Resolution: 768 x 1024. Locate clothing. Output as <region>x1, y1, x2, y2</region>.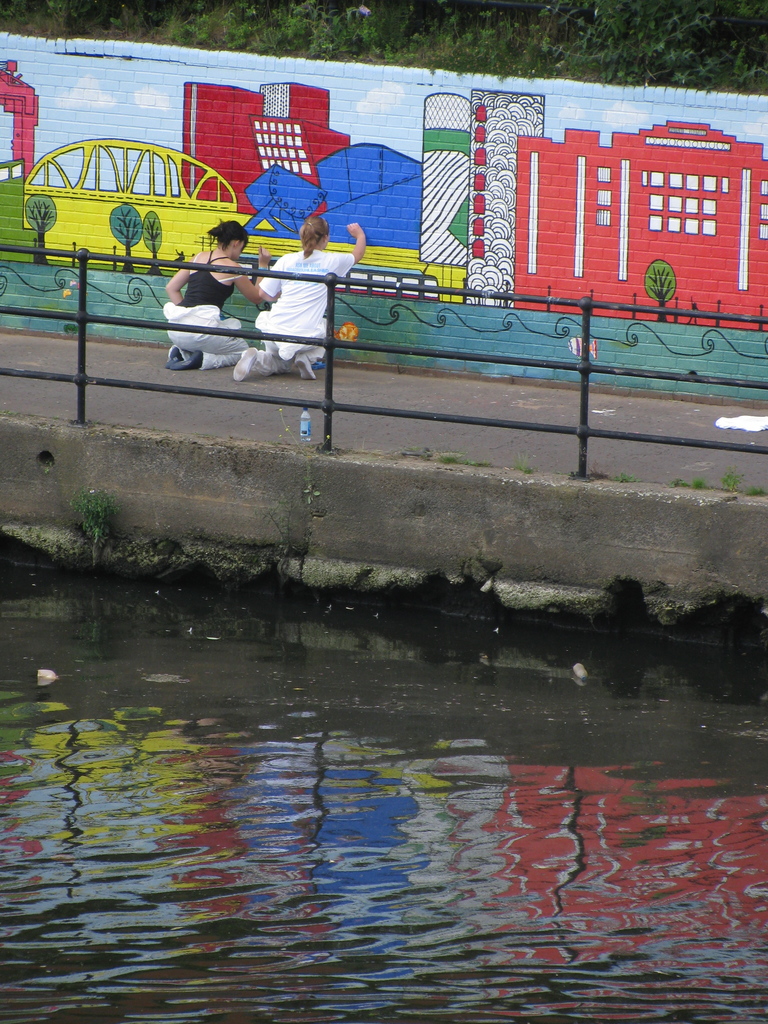
<region>141, 254, 263, 368</region>.
